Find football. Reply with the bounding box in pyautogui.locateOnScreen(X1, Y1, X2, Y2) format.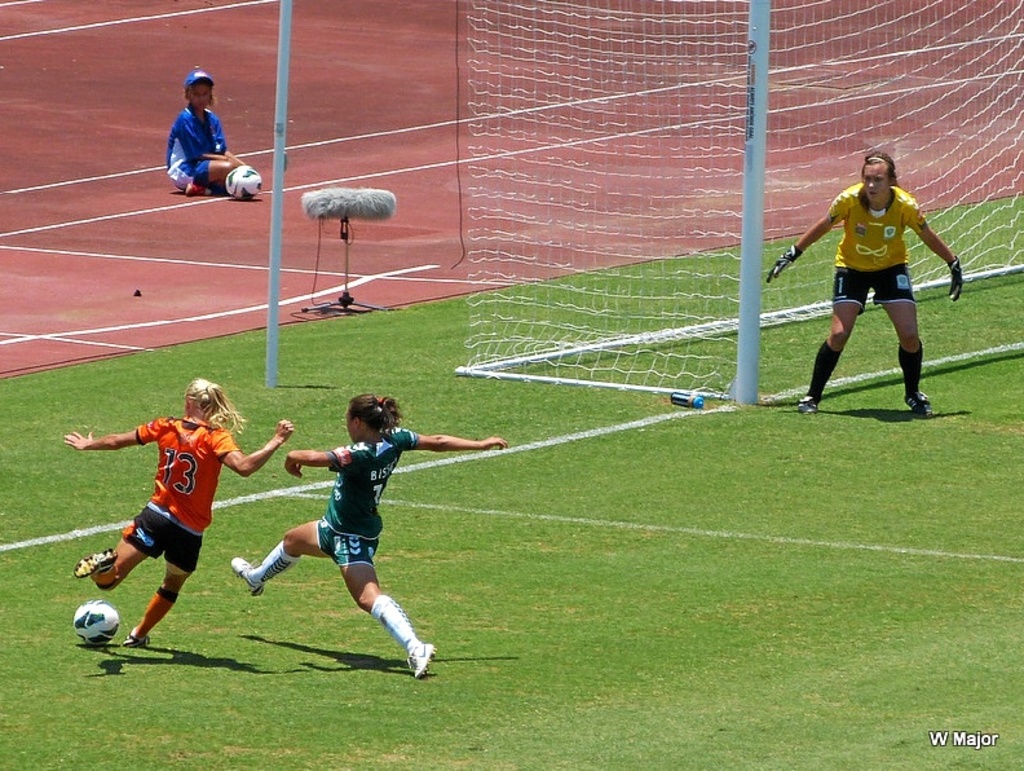
pyautogui.locateOnScreen(222, 166, 261, 203).
